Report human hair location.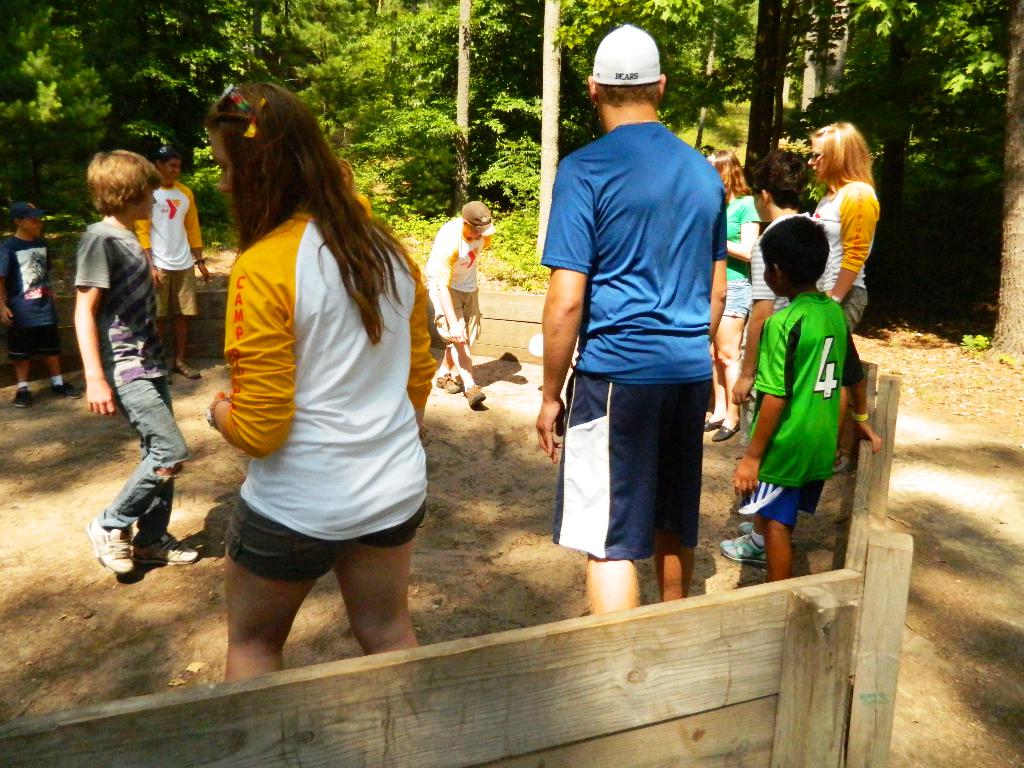
Report: (593, 82, 662, 106).
